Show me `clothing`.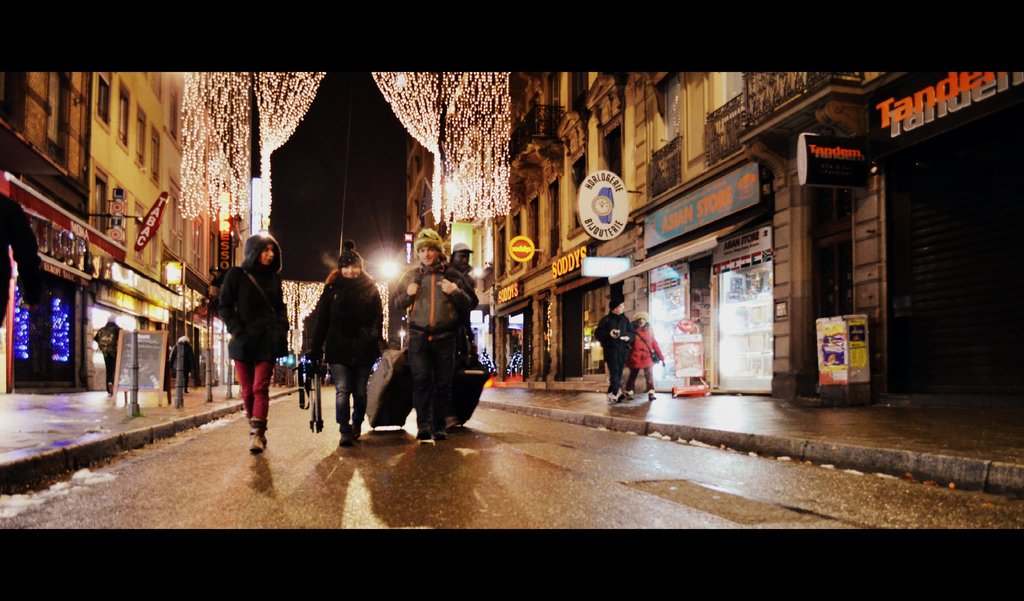
`clothing` is here: 168:344:197:390.
